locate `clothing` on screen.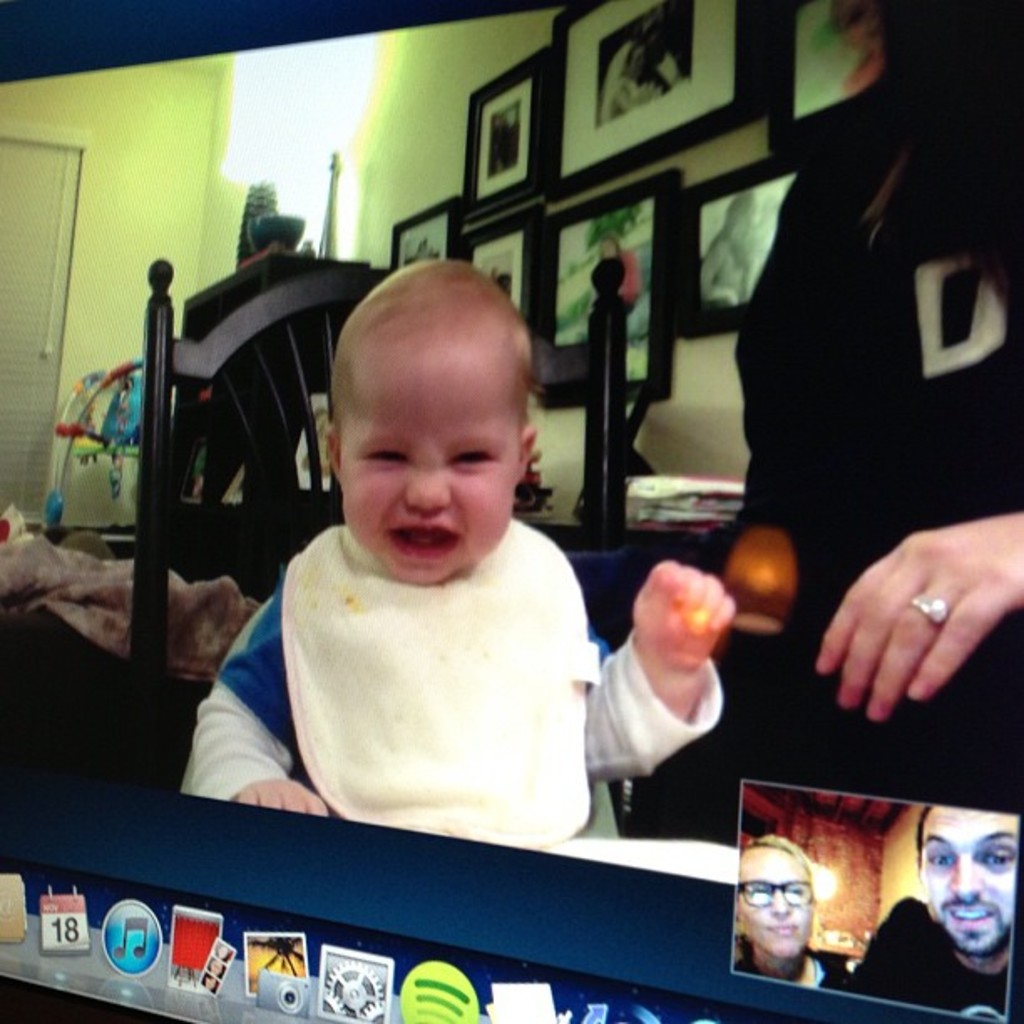
On screen at (609, 79, 659, 115).
